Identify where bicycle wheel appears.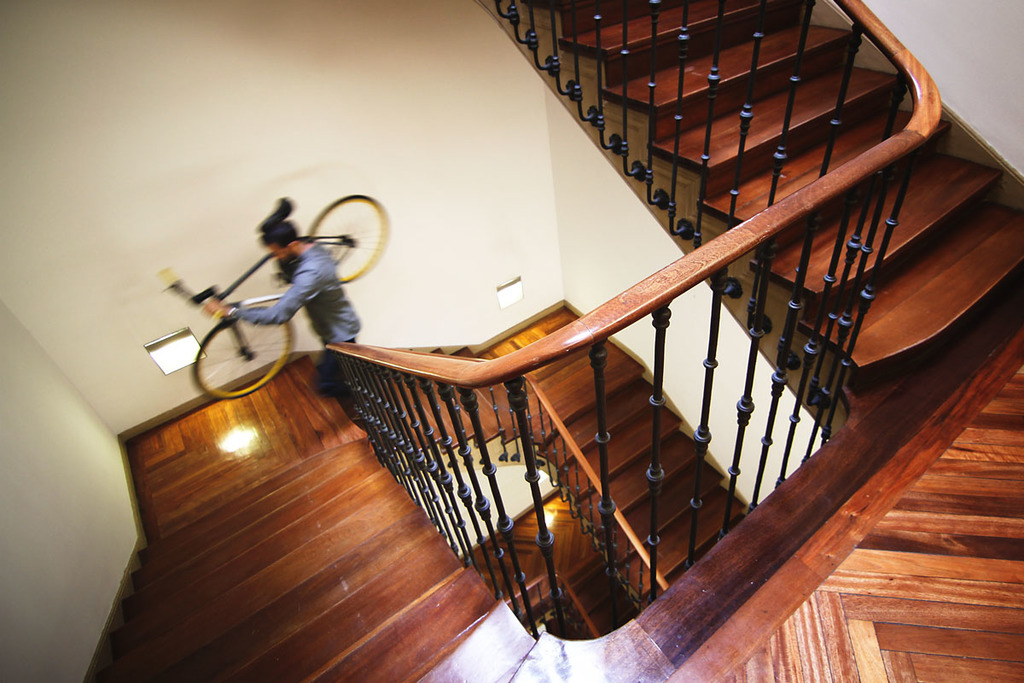
Appears at region(192, 306, 295, 400).
